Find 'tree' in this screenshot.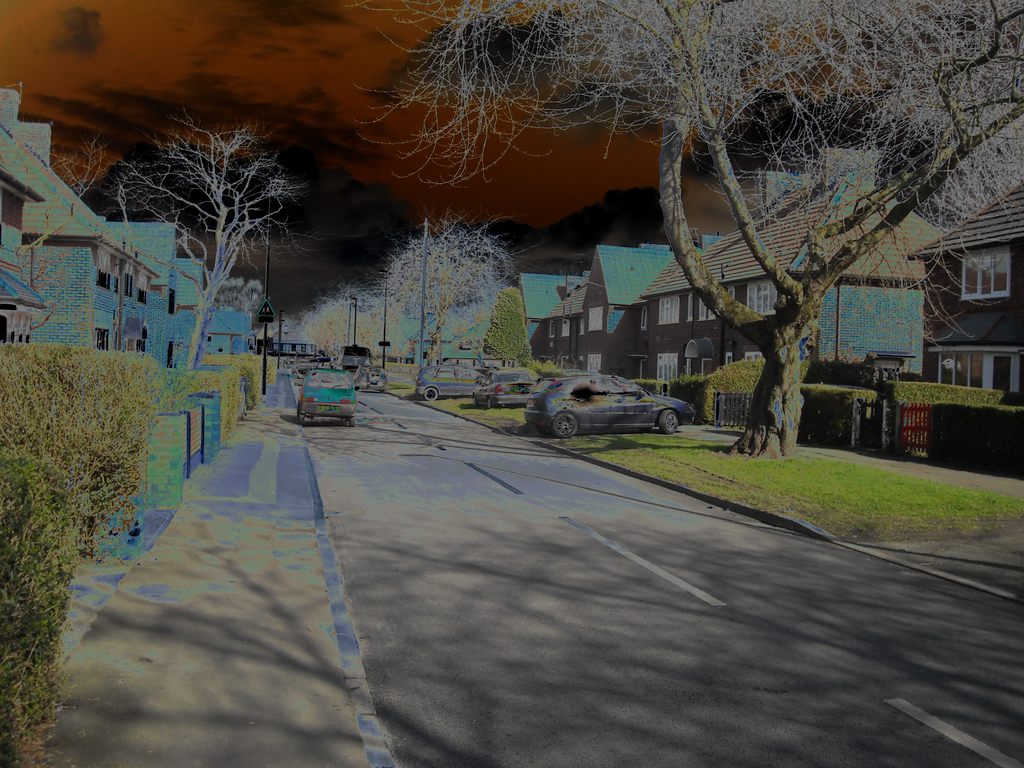
The bounding box for 'tree' is [x1=346, y1=0, x2=1023, y2=465].
